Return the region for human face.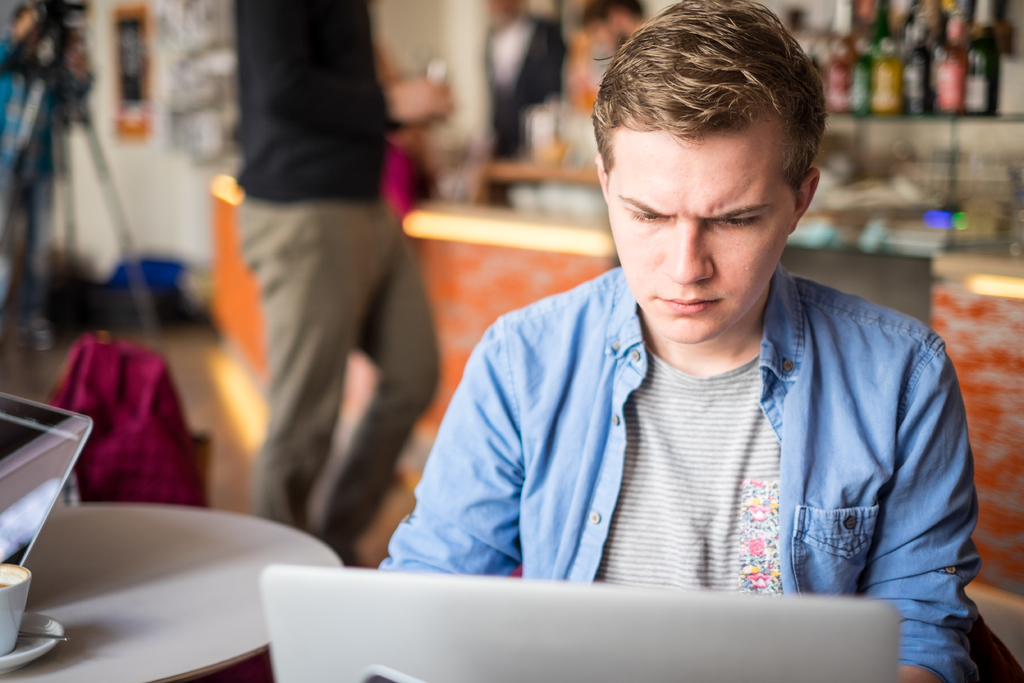
bbox(584, 19, 618, 54).
